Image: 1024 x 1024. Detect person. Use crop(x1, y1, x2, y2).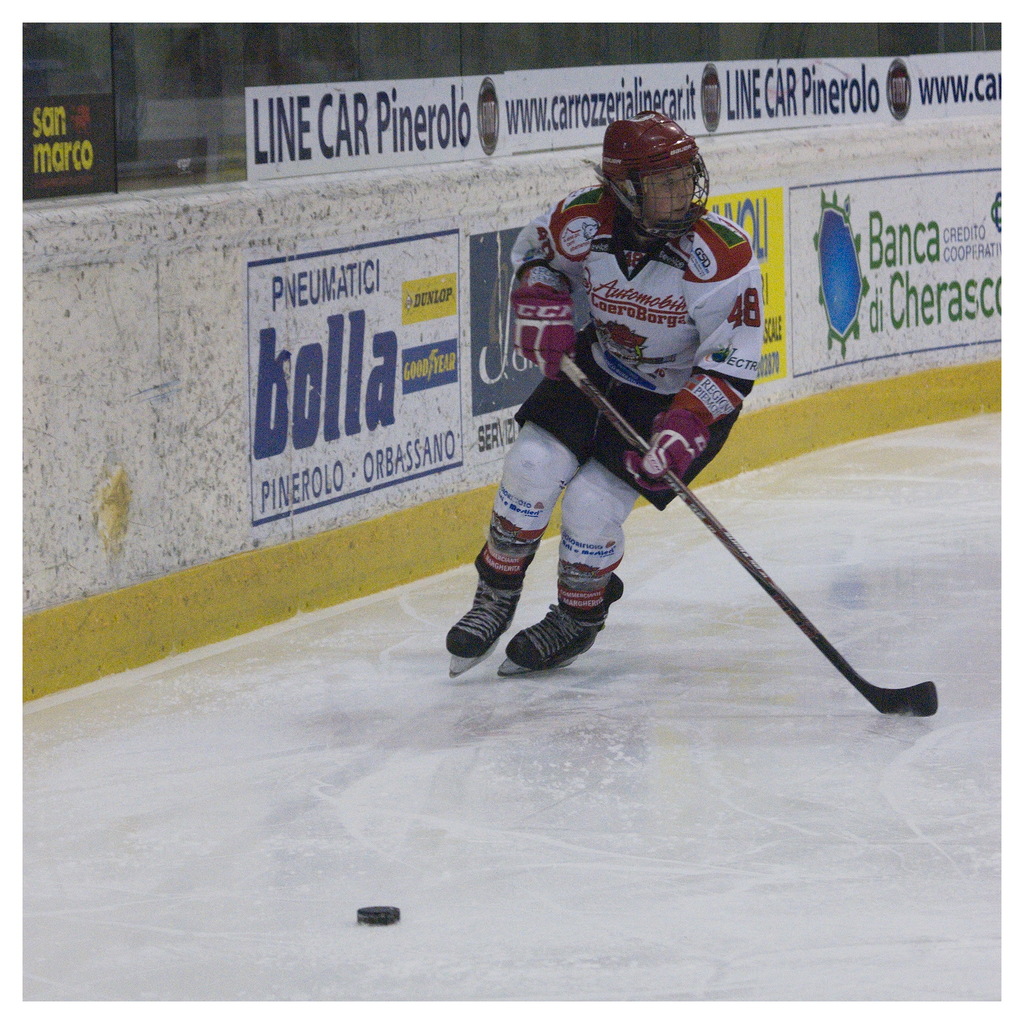
crop(482, 113, 788, 756).
